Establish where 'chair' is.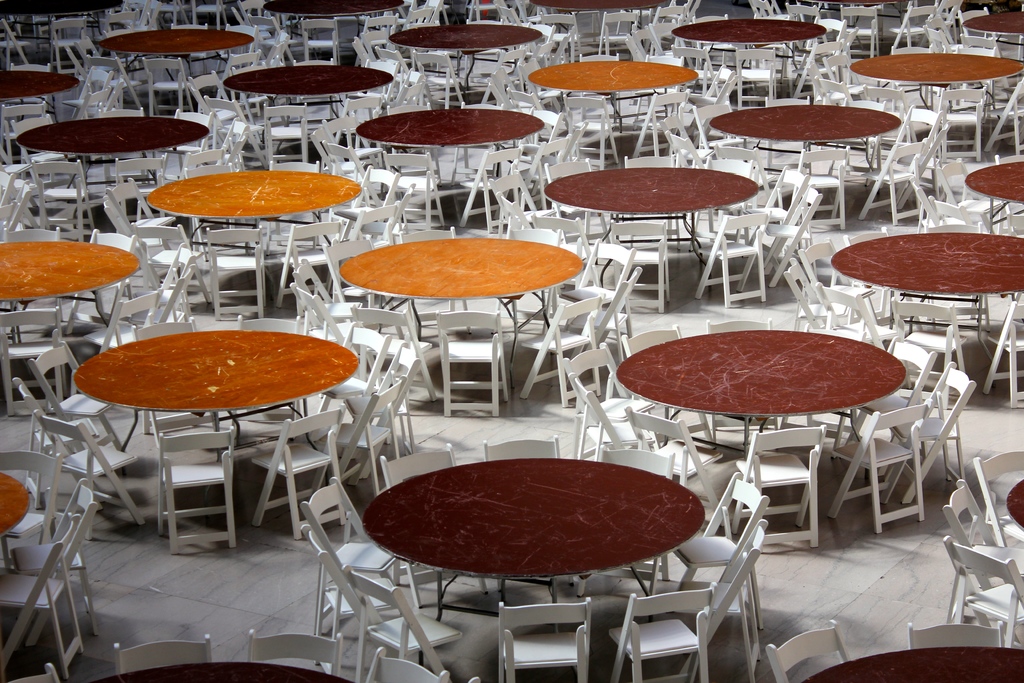
Established at [669,468,769,629].
